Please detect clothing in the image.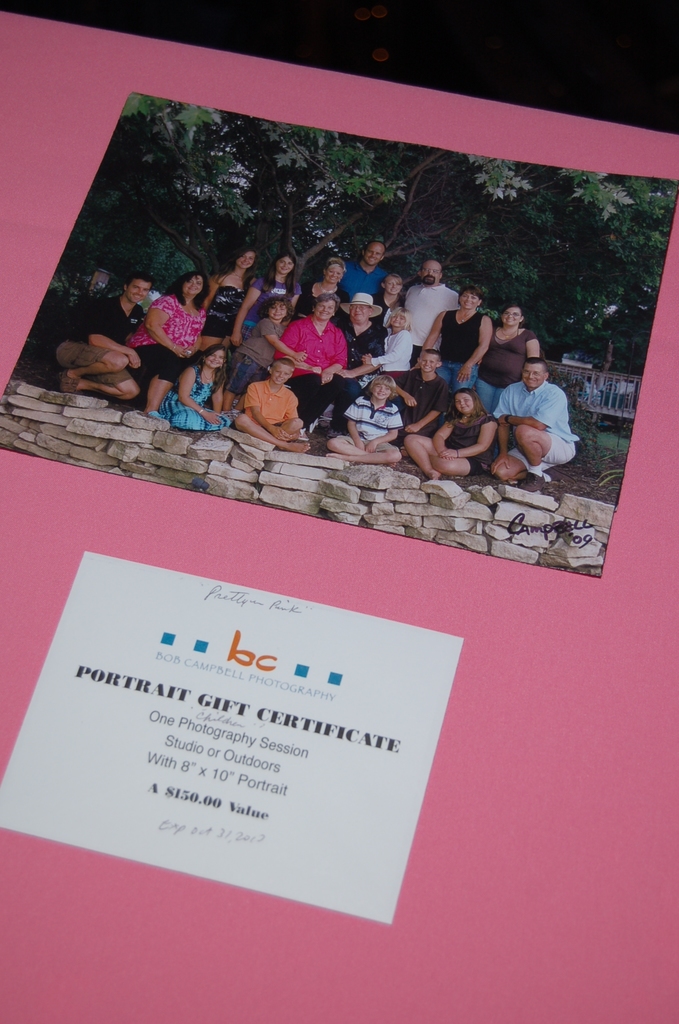
Rect(136, 289, 206, 351).
